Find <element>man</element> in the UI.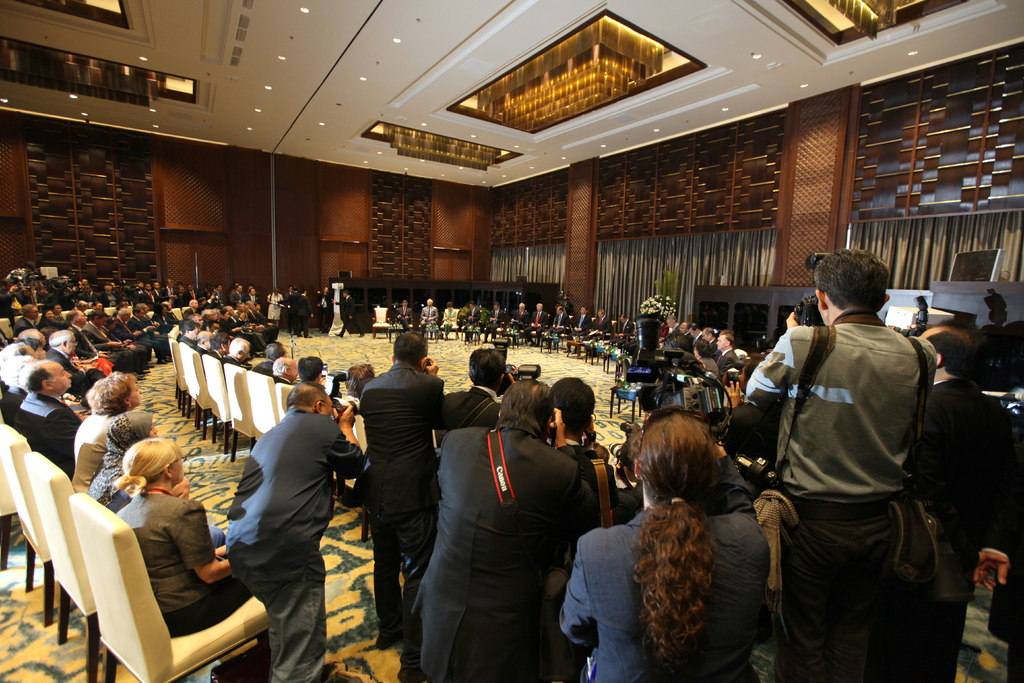
UI element at left=680, top=319, right=690, bottom=340.
